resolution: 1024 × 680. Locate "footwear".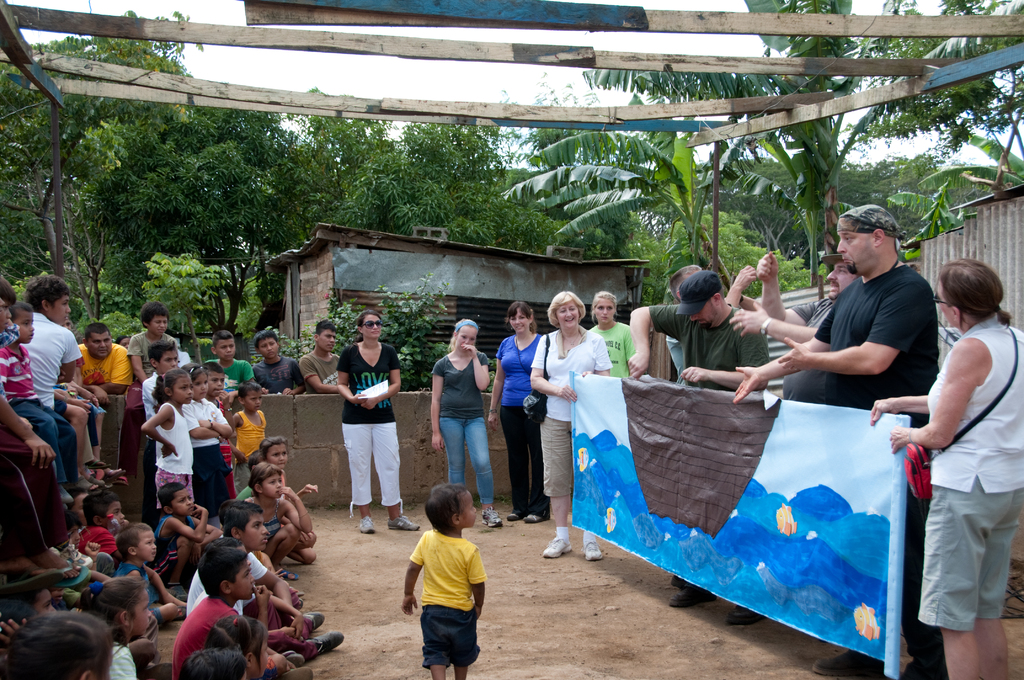
<region>277, 664, 323, 679</region>.
